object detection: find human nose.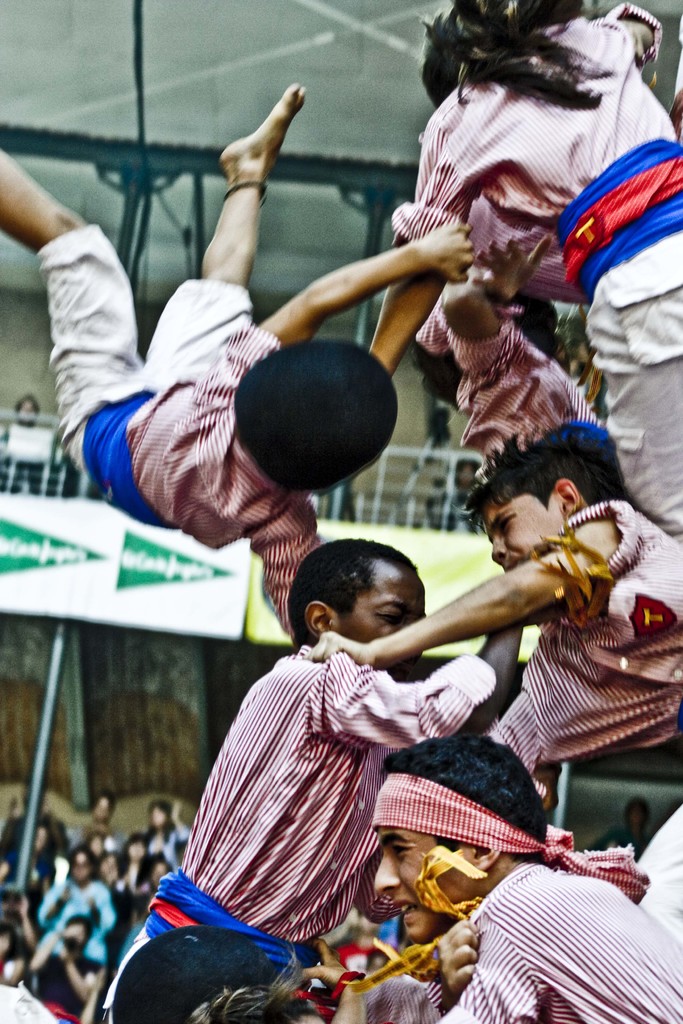
bbox=(372, 851, 404, 895).
